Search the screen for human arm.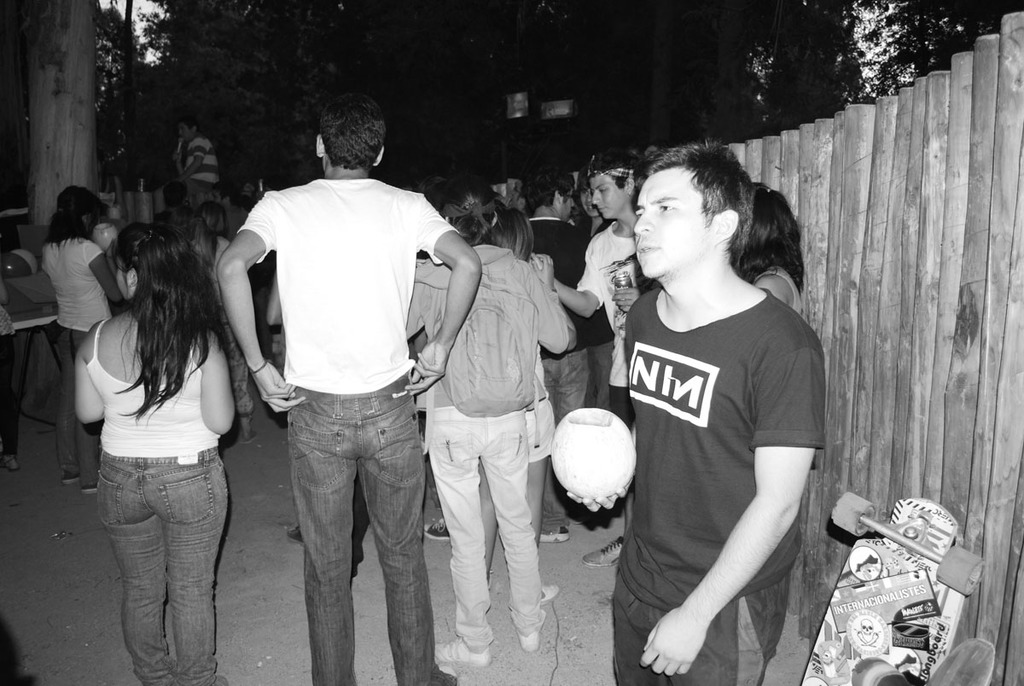
Found at x1=610, y1=277, x2=656, y2=317.
